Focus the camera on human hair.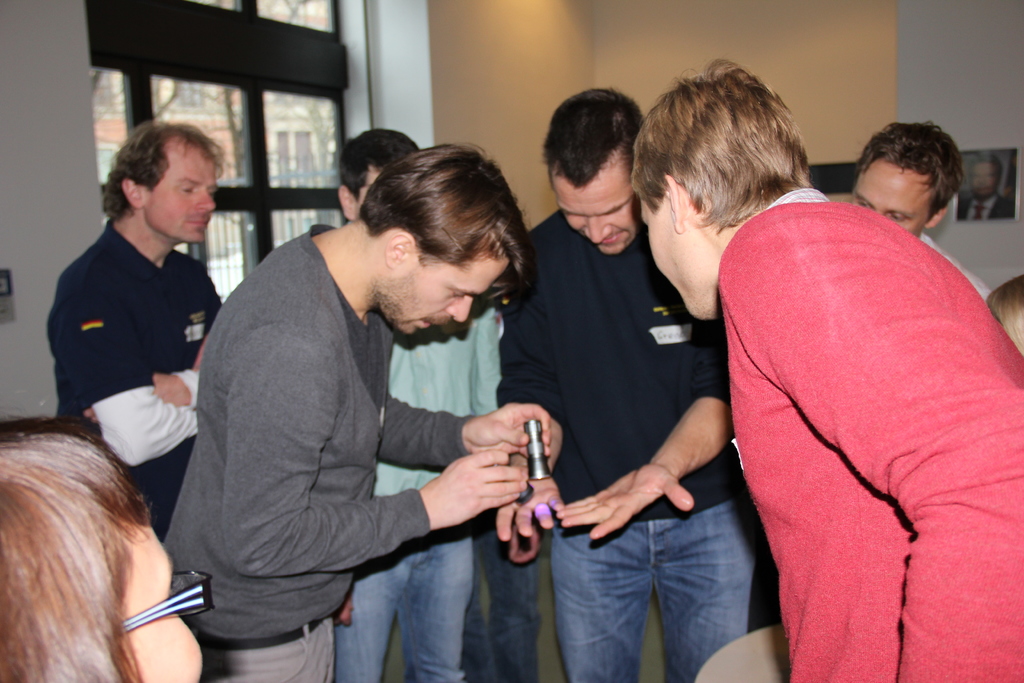
Focus region: (x1=986, y1=273, x2=1023, y2=357).
